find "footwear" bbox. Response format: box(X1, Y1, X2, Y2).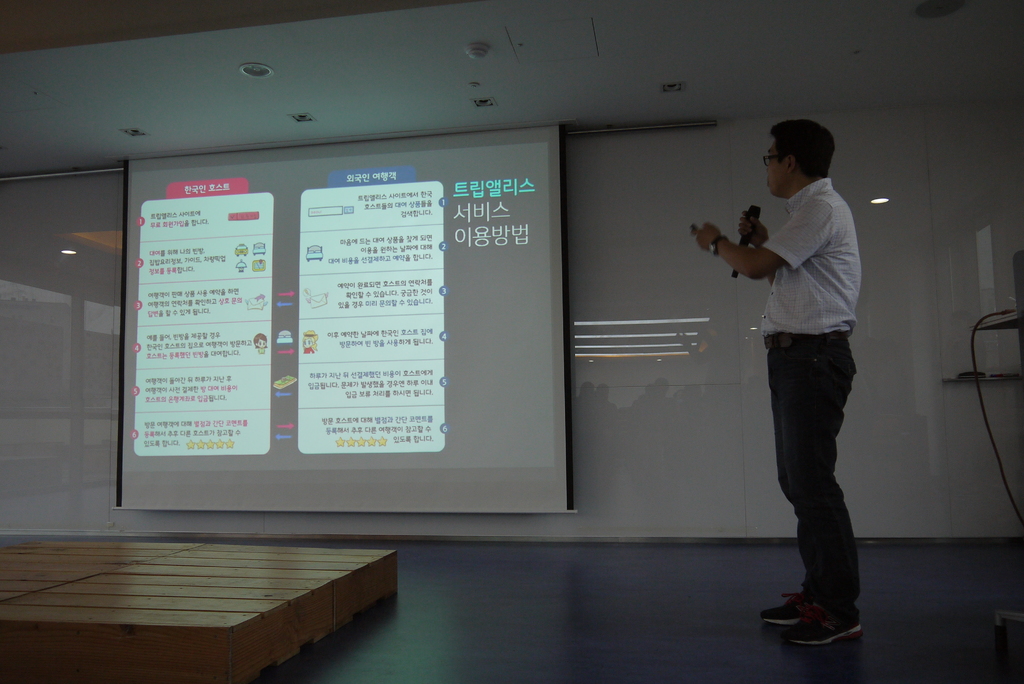
box(791, 607, 865, 647).
